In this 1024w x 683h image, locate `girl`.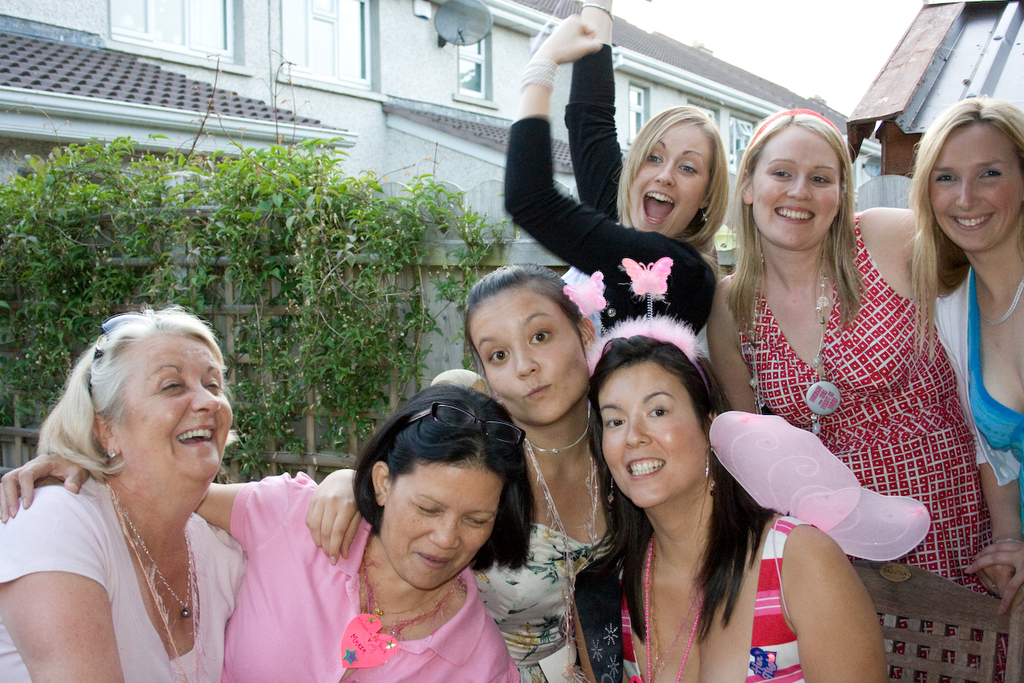
Bounding box: [503, 0, 729, 336].
